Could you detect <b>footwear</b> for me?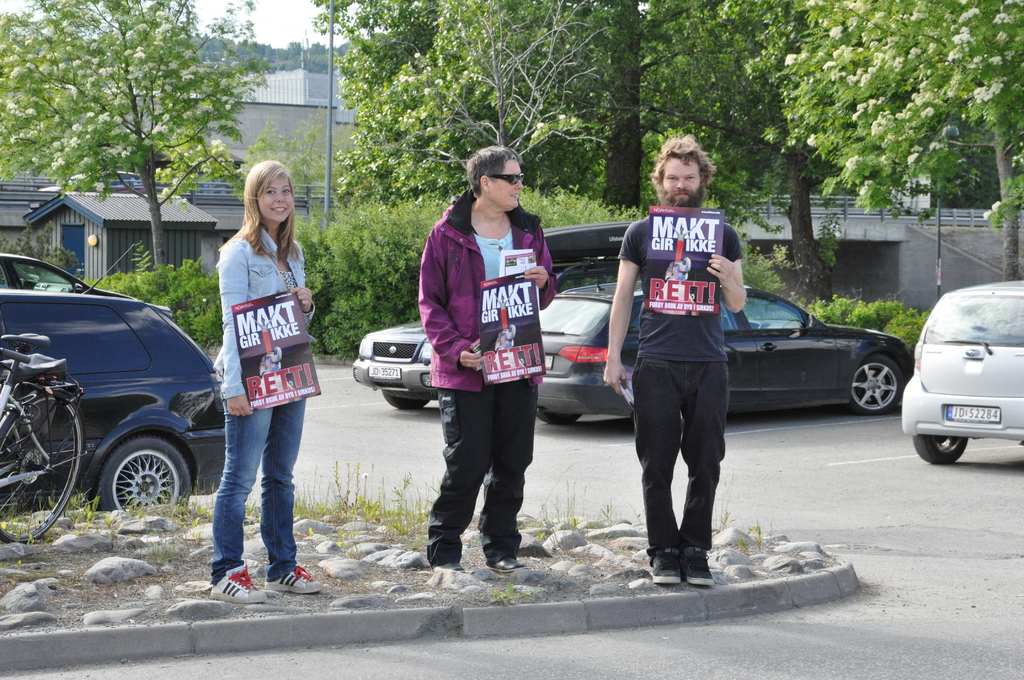
Detection result: Rect(486, 559, 528, 576).
